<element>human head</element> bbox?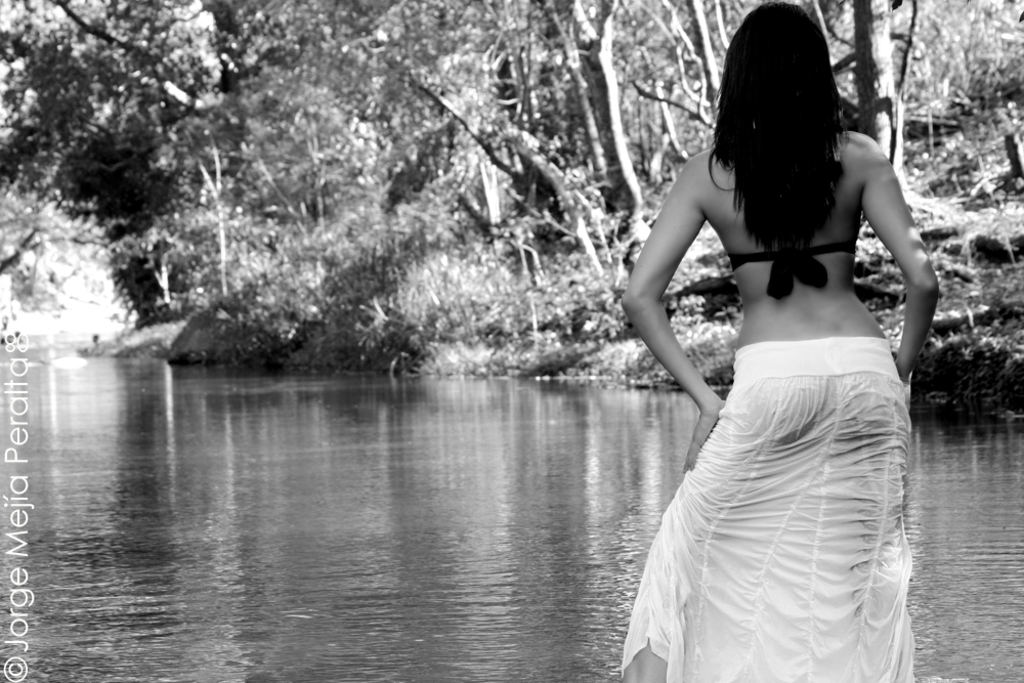
box=[710, 2, 851, 255]
